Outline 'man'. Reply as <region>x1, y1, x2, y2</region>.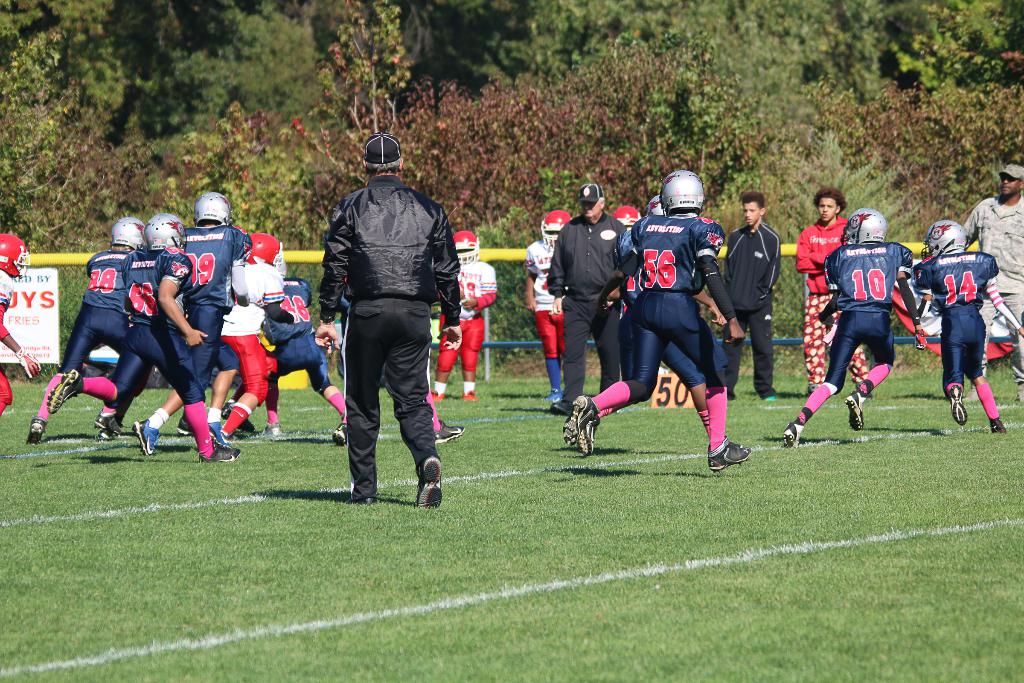
<region>645, 191, 668, 220</region>.
